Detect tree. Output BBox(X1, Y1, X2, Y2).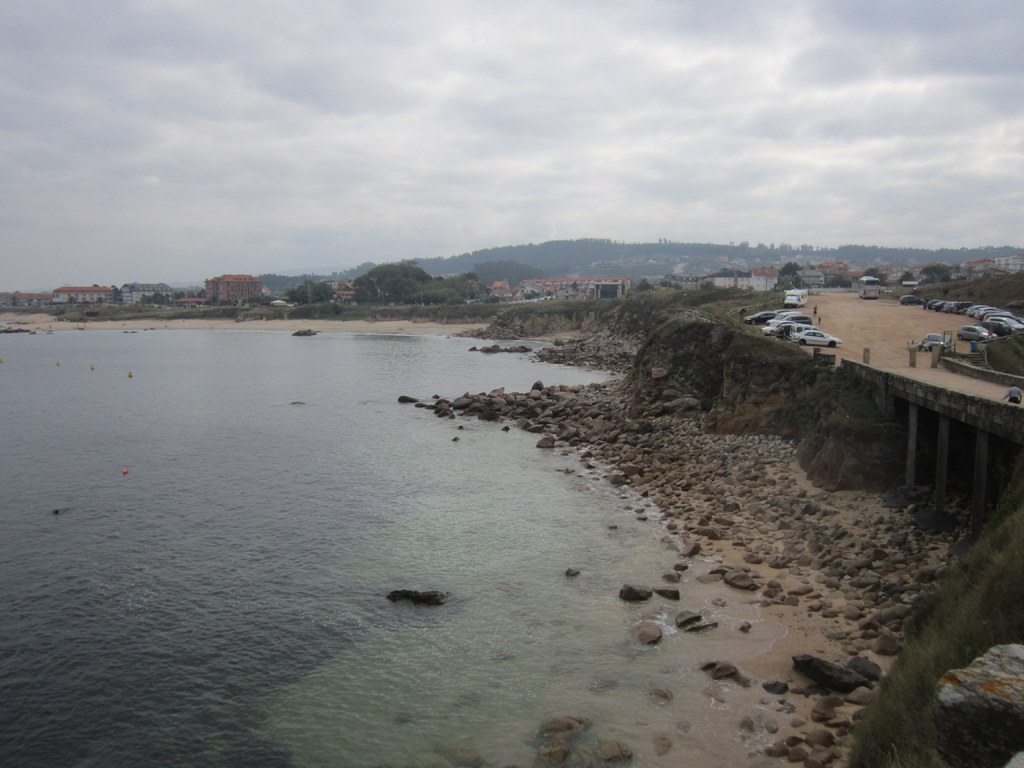
BBox(698, 279, 718, 291).
